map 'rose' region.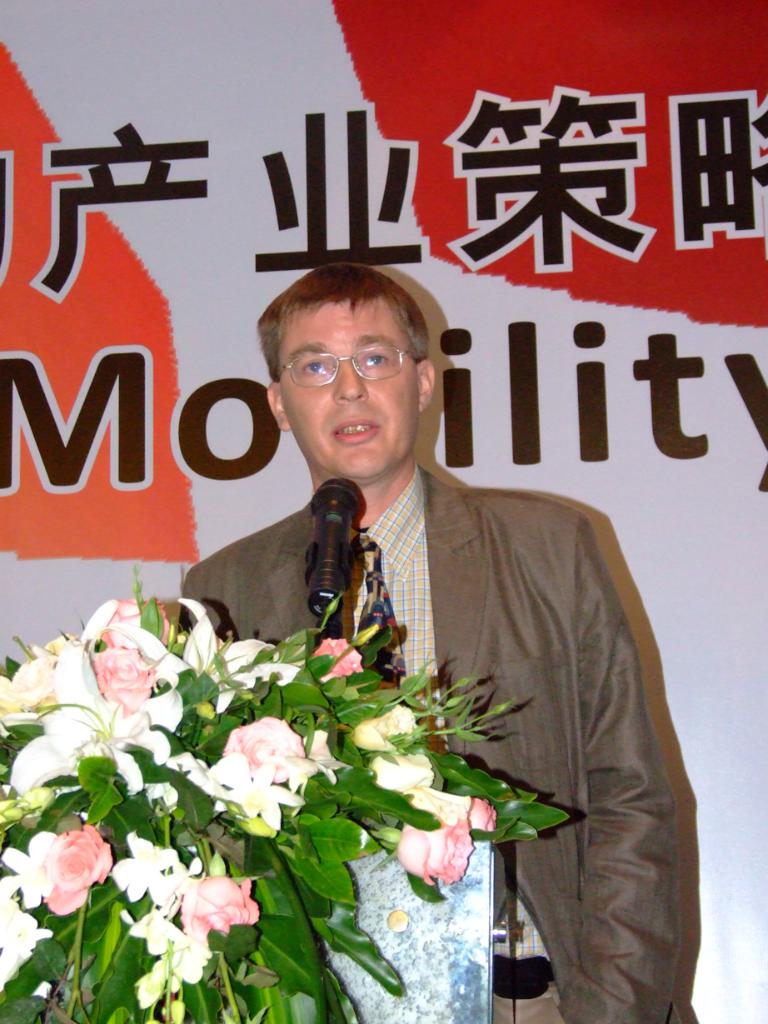
Mapped to select_region(351, 702, 433, 790).
